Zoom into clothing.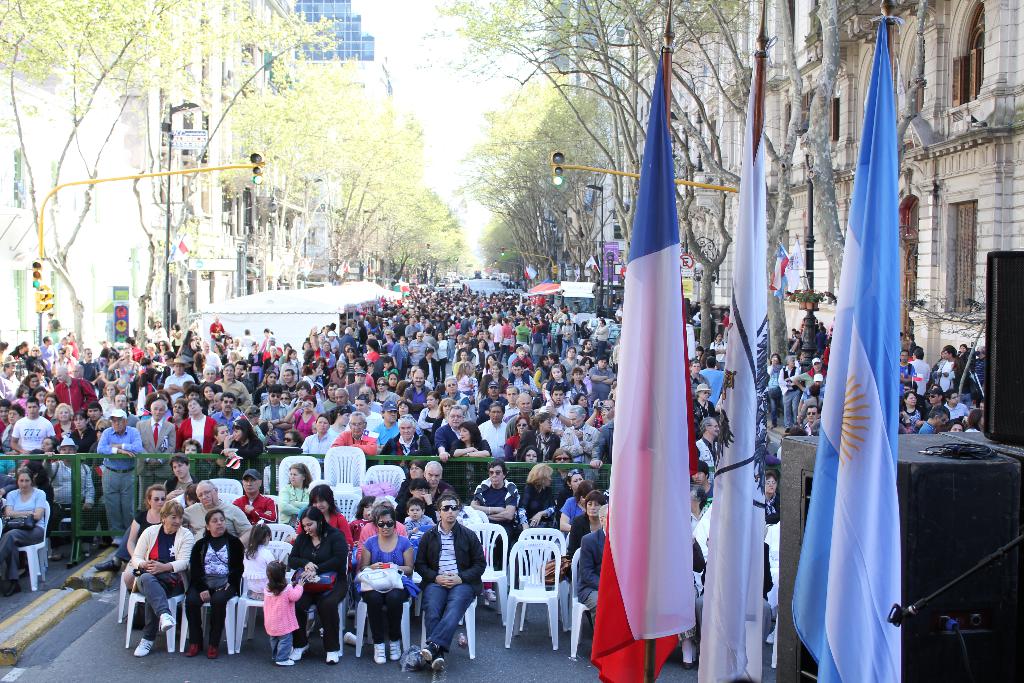
Zoom target: [x1=904, y1=401, x2=924, y2=427].
